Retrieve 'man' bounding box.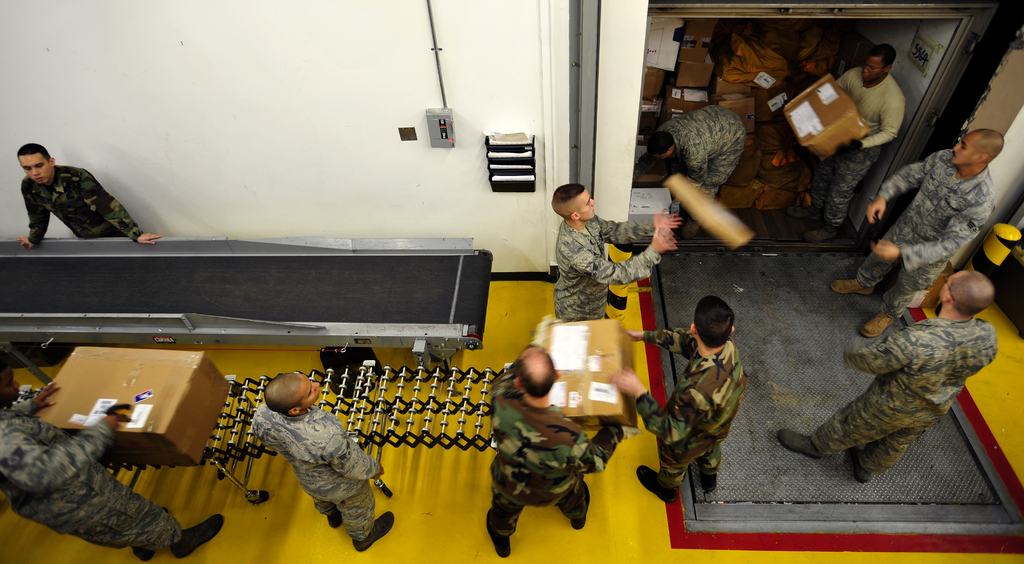
Bounding box: [228,374,377,545].
